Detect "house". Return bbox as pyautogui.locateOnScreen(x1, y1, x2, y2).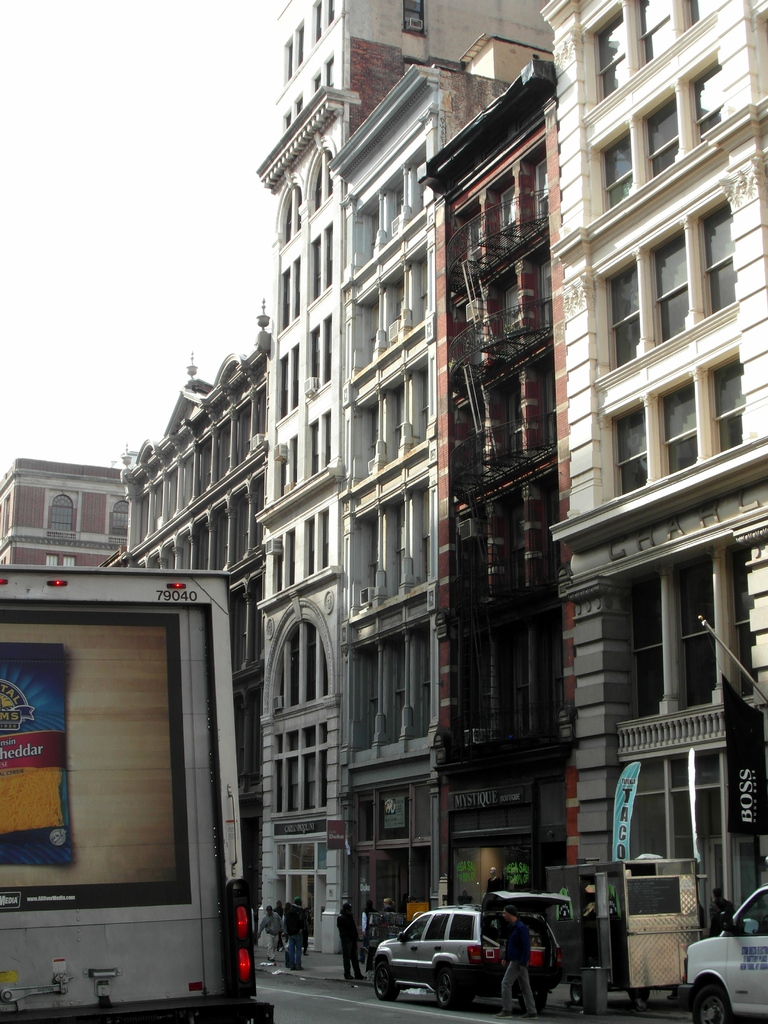
pyautogui.locateOnScreen(319, 22, 553, 966).
